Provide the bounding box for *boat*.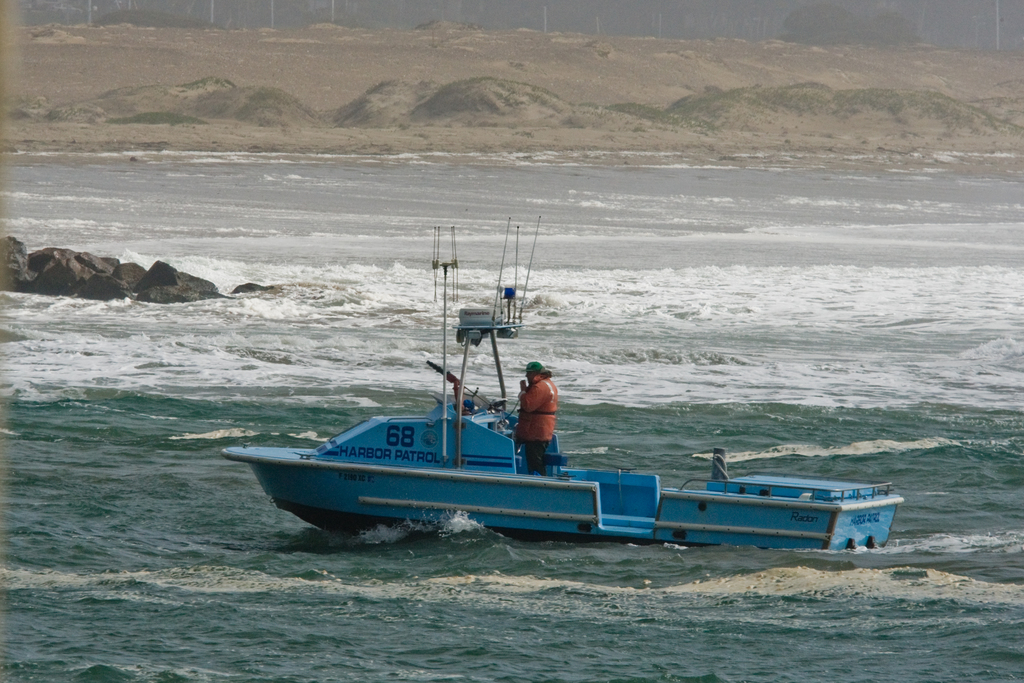
(left=222, top=201, right=886, bottom=569).
